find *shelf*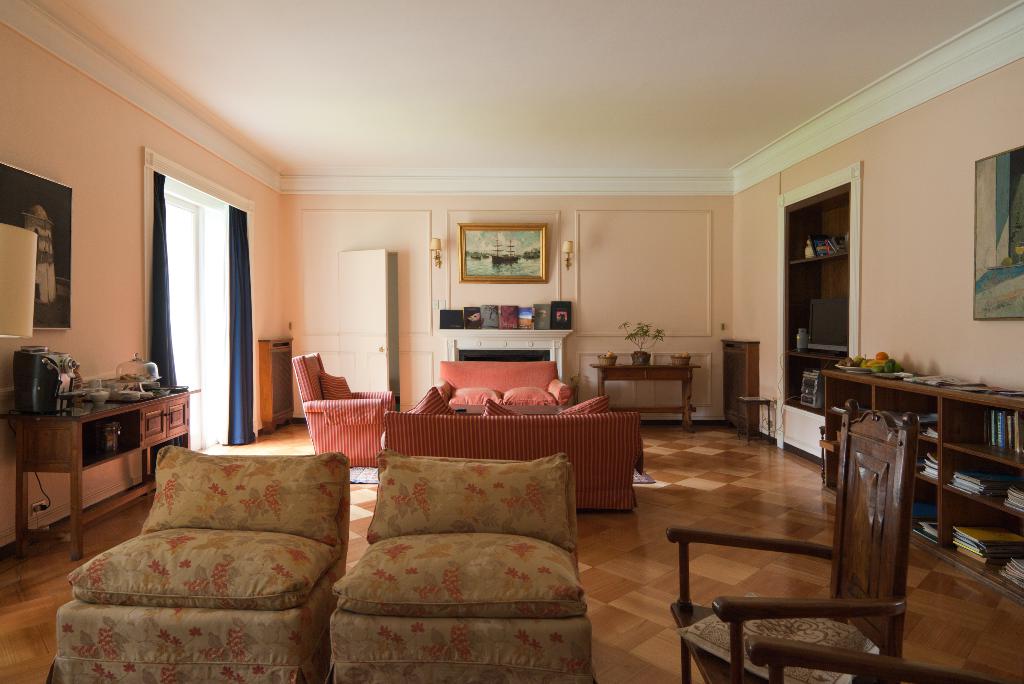
794/246/849/265
